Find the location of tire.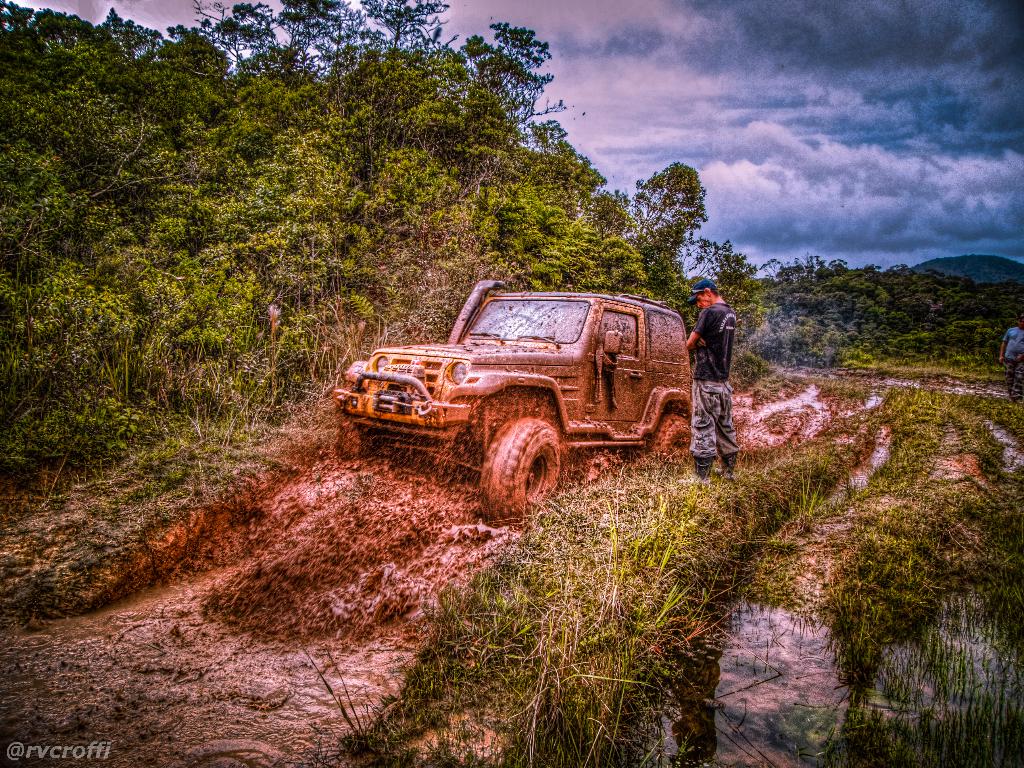
Location: 479,416,566,527.
